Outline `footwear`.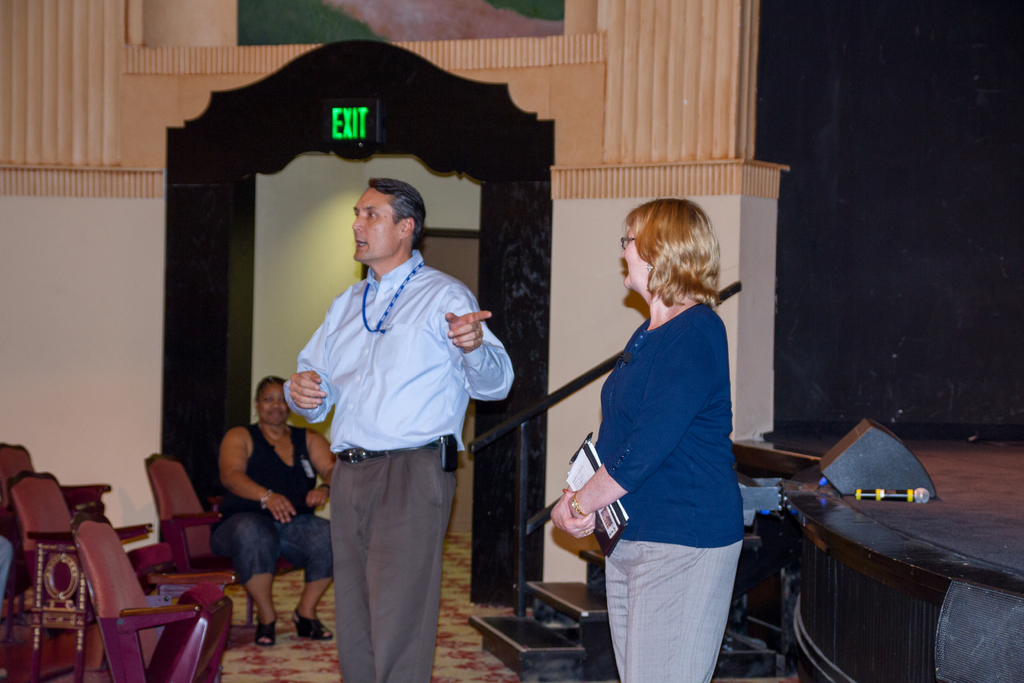
Outline: bbox=[257, 620, 281, 647].
